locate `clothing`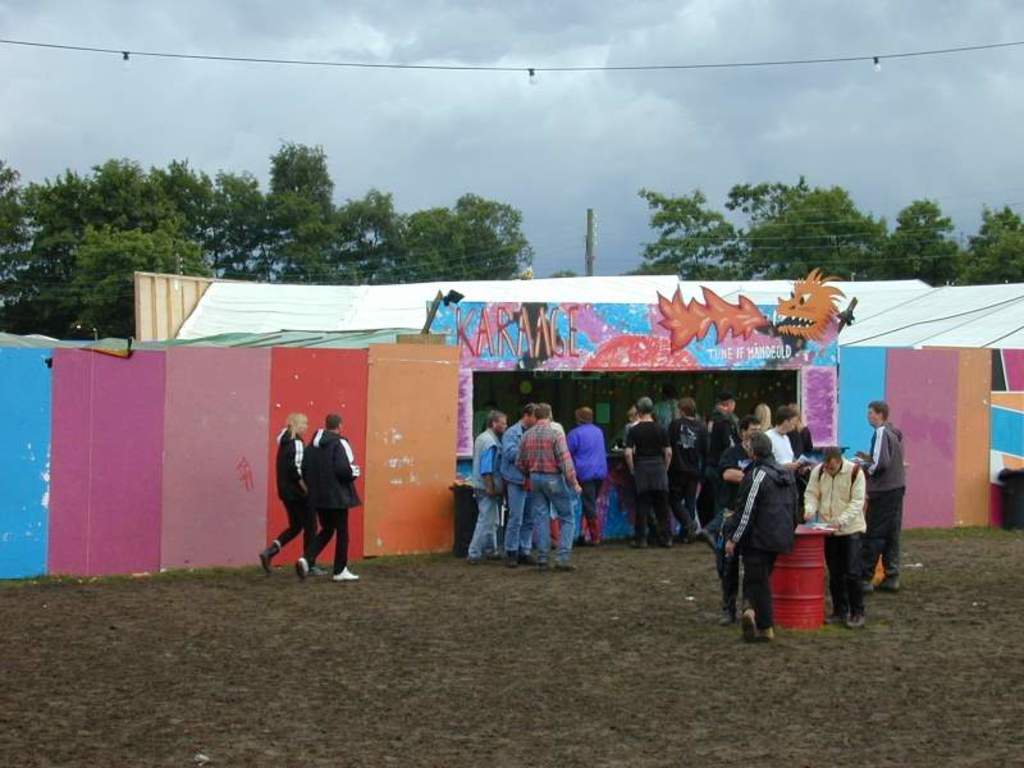
[566,424,608,518]
